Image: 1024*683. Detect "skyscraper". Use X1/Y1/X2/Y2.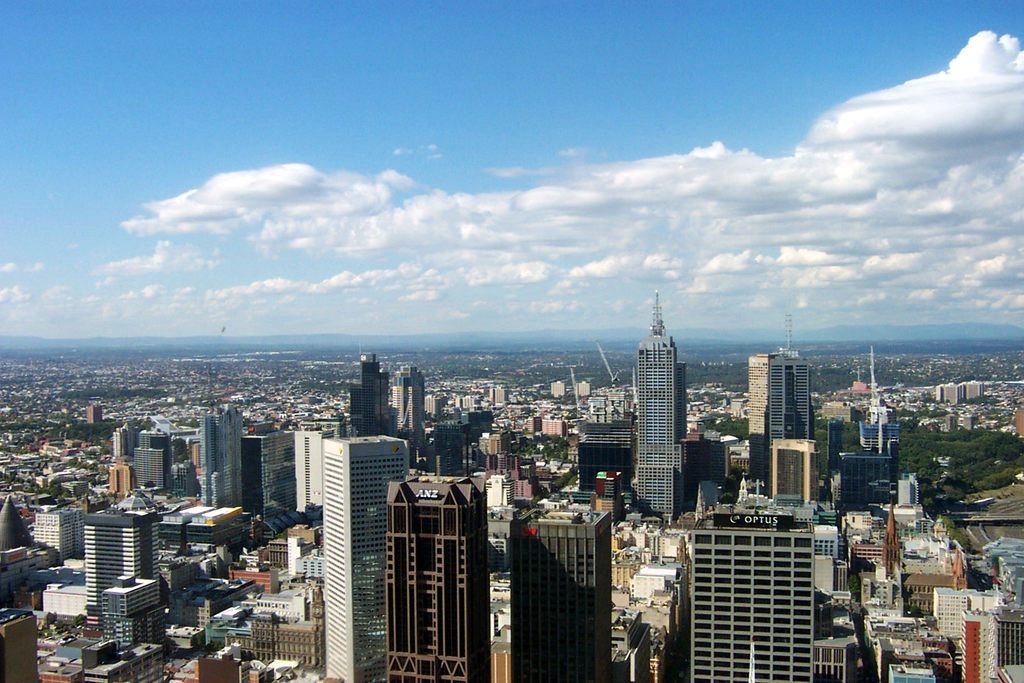
316/432/419/682.
